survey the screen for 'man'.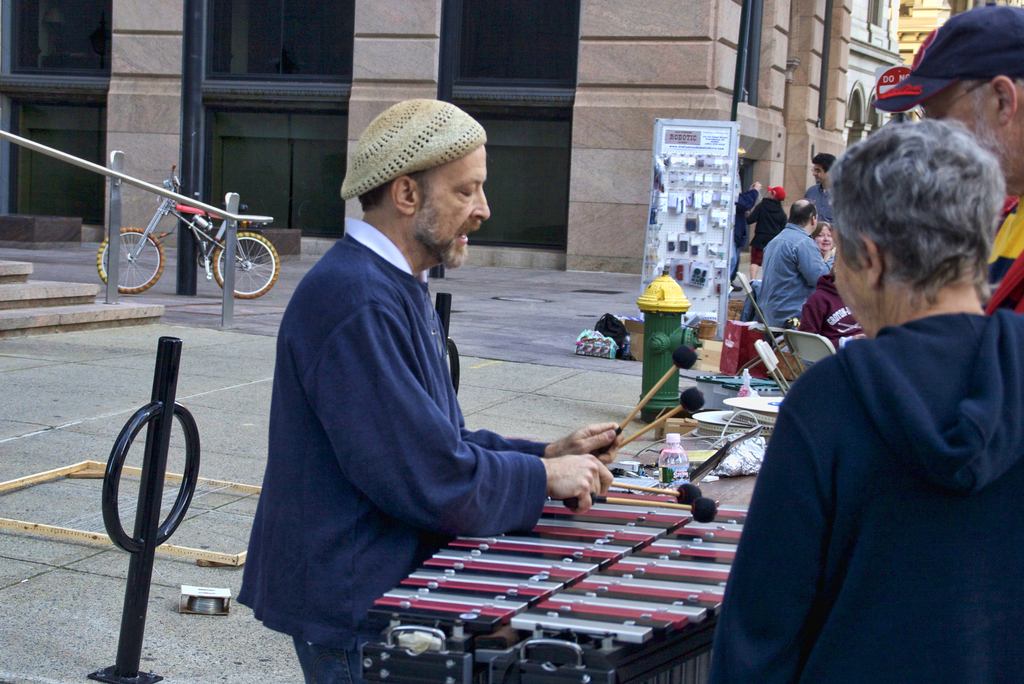
Survey found: {"left": 756, "top": 90, "right": 1023, "bottom": 676}.
